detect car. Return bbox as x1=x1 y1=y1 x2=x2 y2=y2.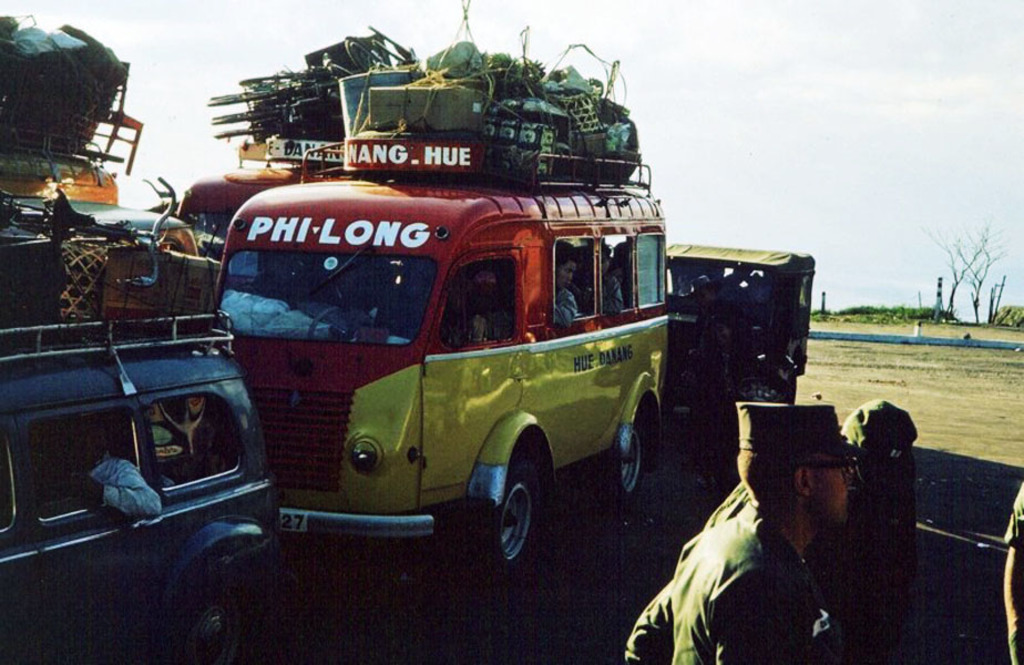
x1=658 y1=232 x2=816 y2=430.
